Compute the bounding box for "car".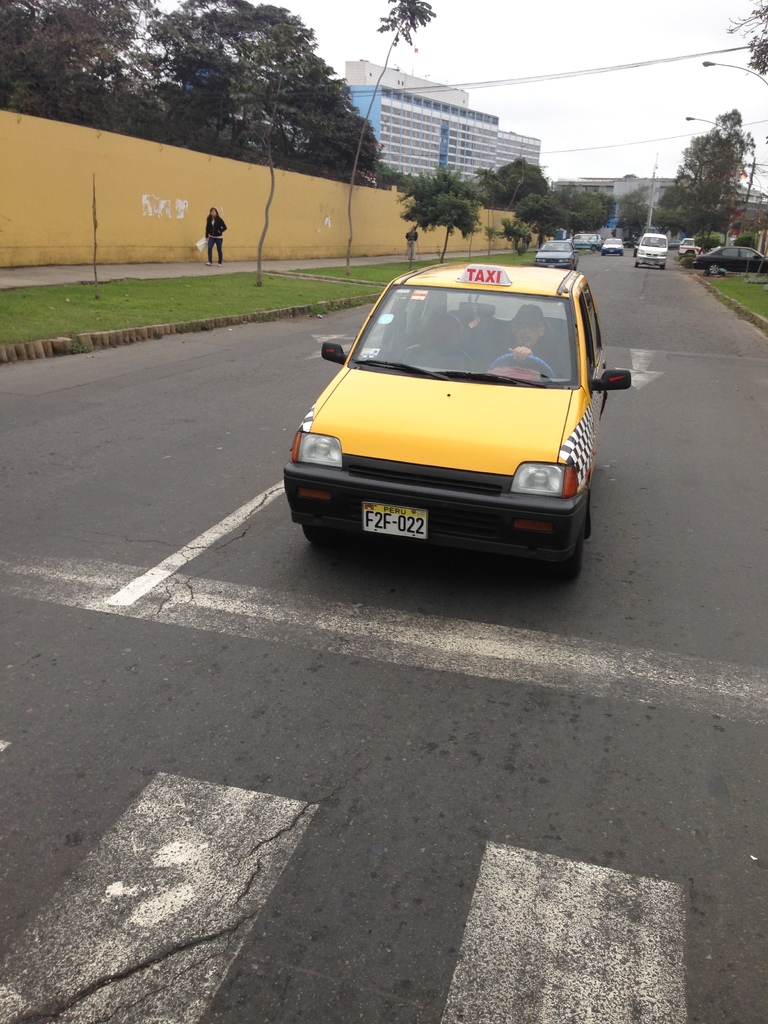
box(632, 234, 639, 253).
